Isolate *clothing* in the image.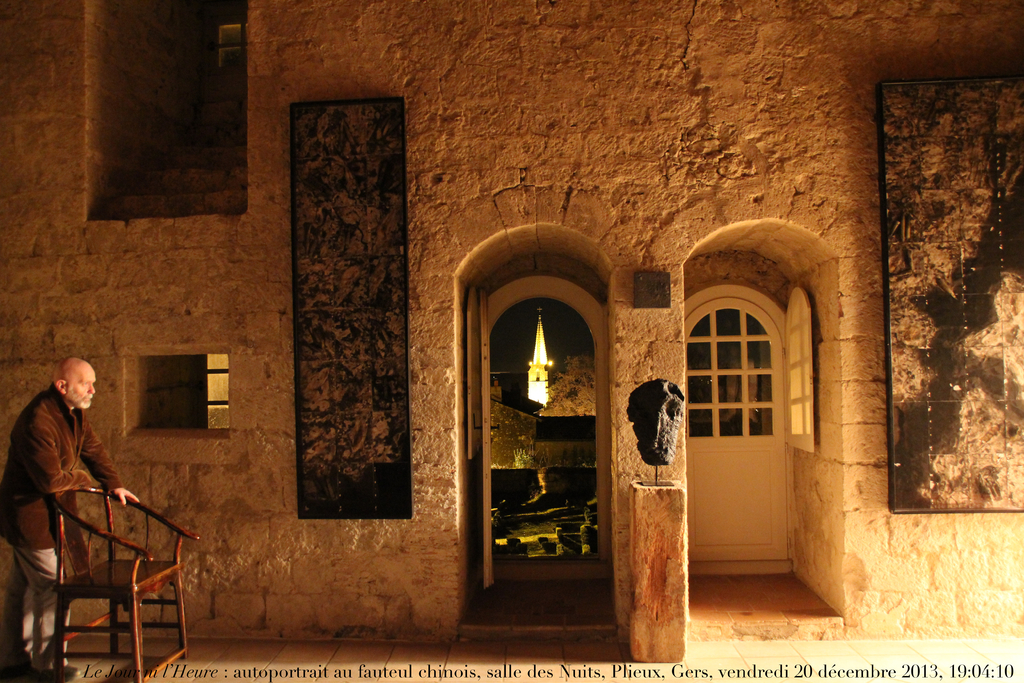
Isolated region: bbox(7, 355, 134, 610).
